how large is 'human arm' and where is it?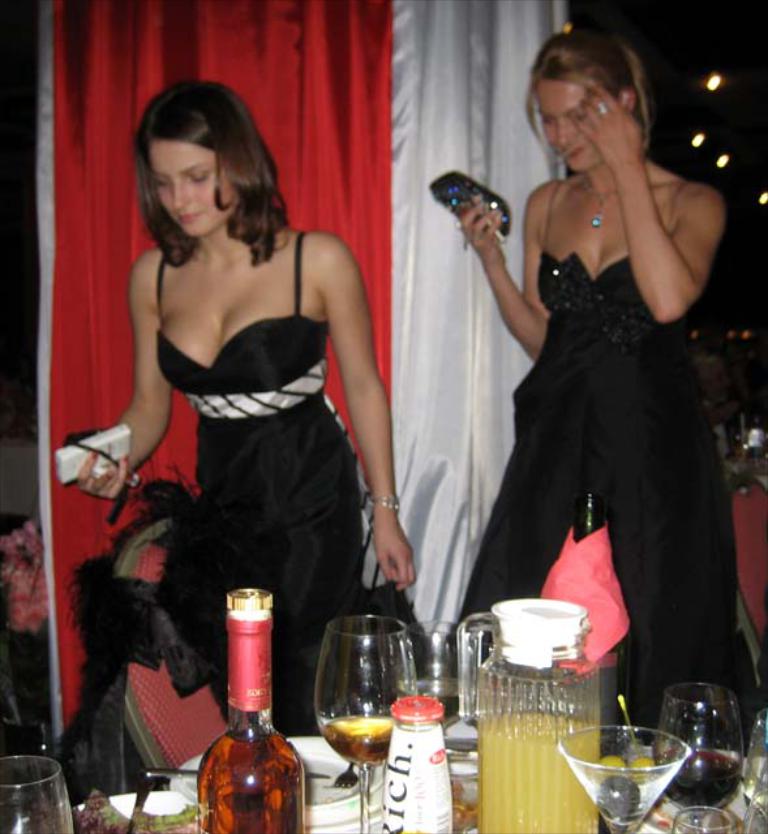
Bounding box: region(318, 229, 420, 593).
